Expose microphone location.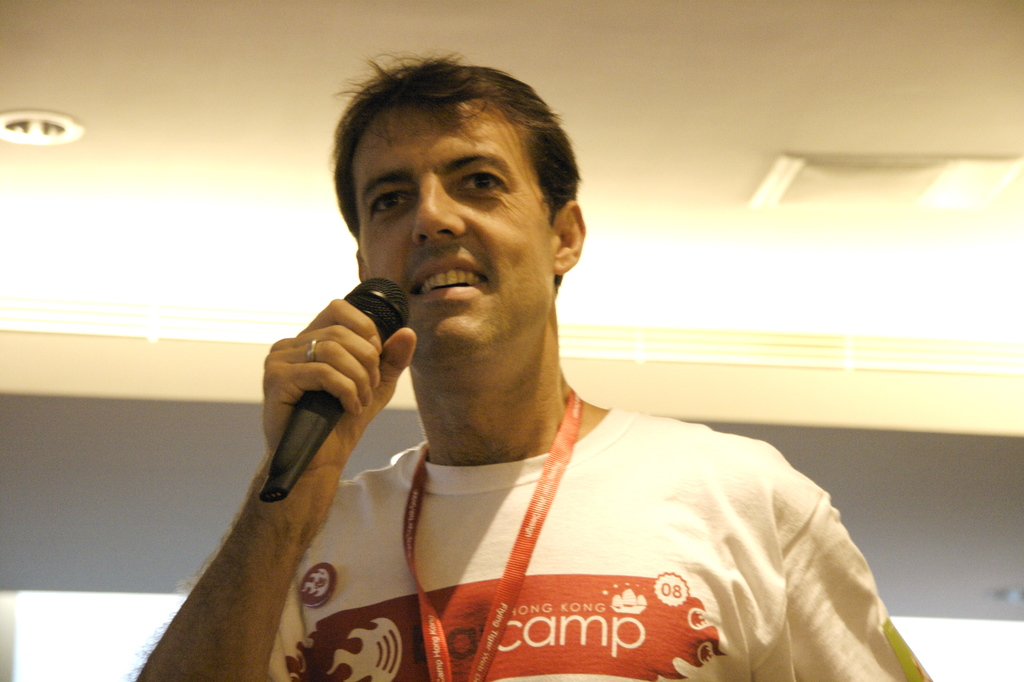
Exposed at 262/277/409/503.
